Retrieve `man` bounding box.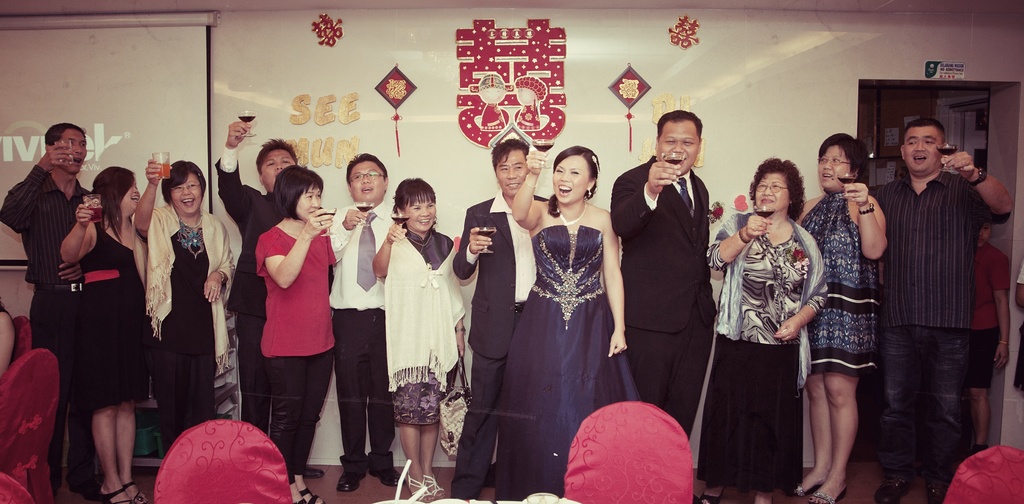
Bounding box: x1=612 y1=108 x2=712 y2=431.
